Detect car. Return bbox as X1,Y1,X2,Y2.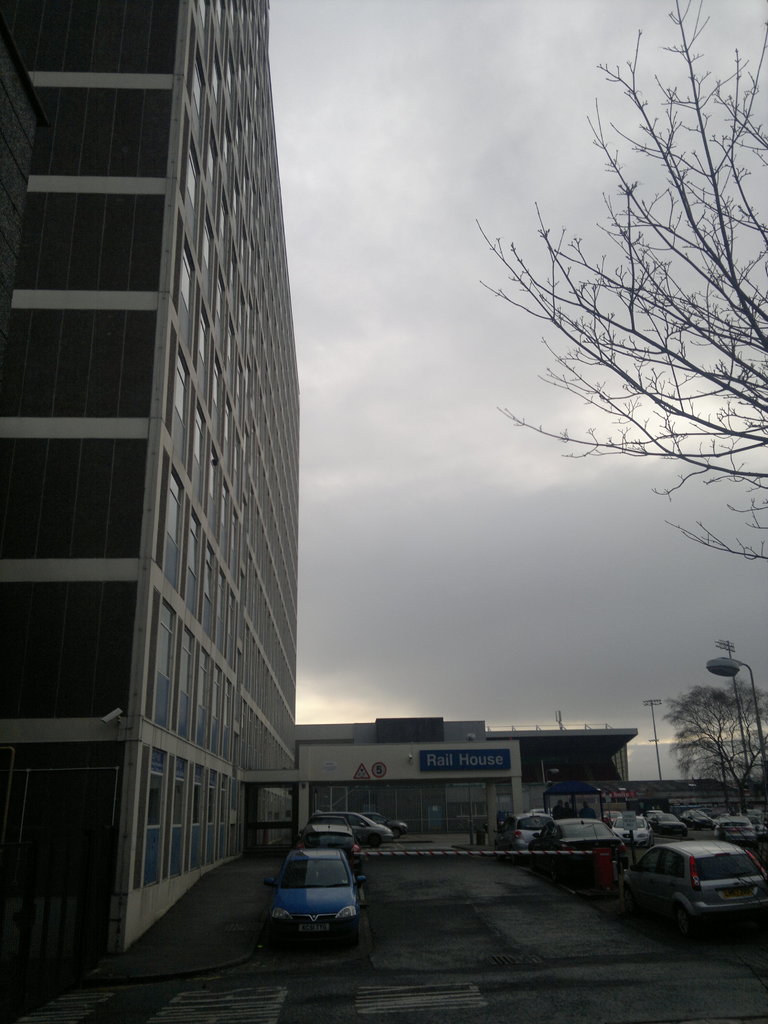
494,815,552,853.
